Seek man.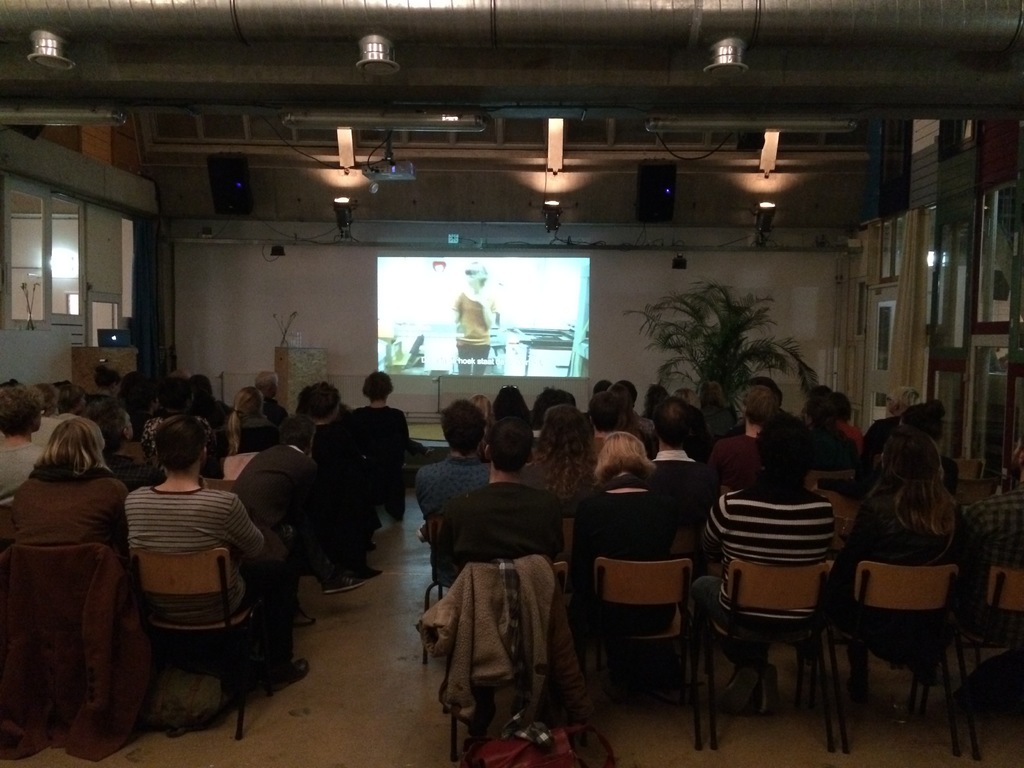
crop(971, 458, 1023, 552).
